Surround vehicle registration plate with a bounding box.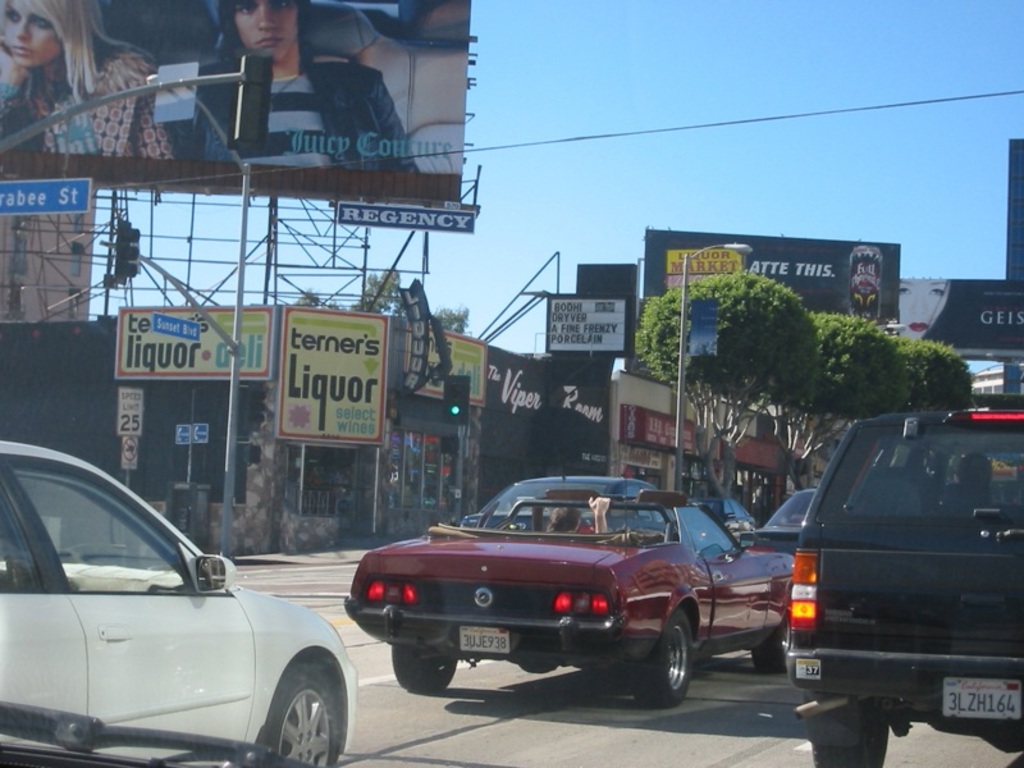
box(940, 675, 1023, 722).
